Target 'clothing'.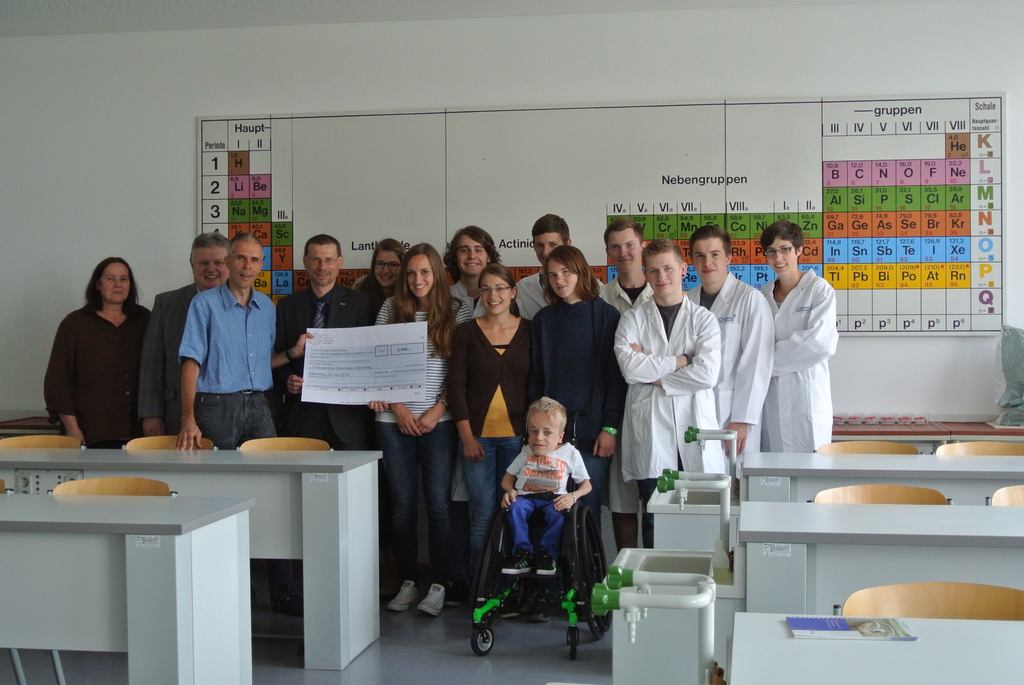
Target region: [138, 276, 228, 433].
